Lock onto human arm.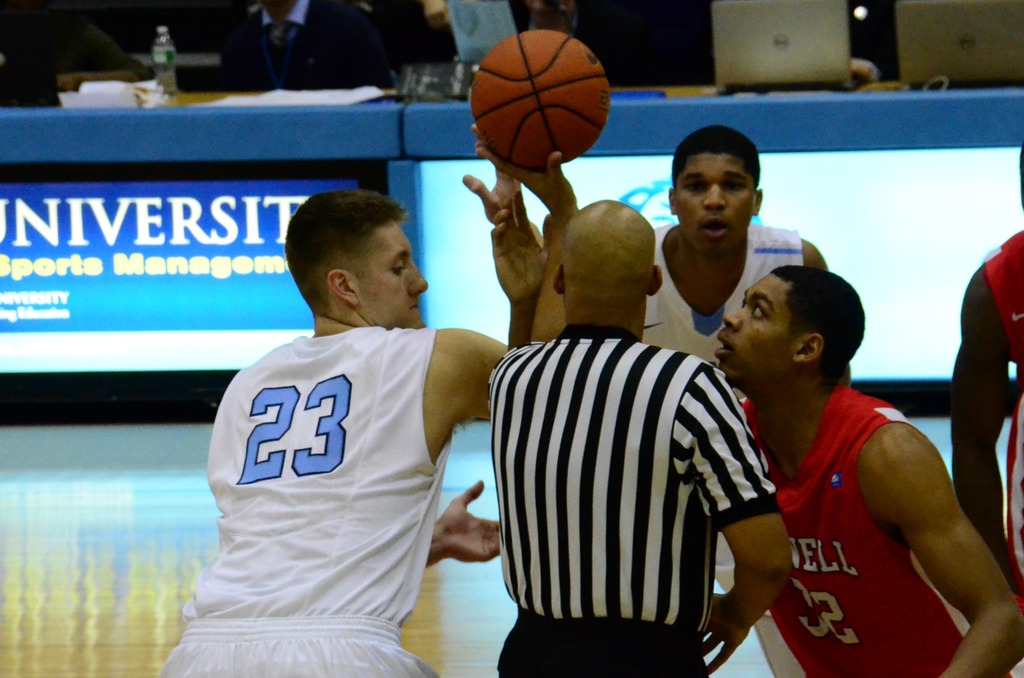
Locked: 874/394/1000/649.
